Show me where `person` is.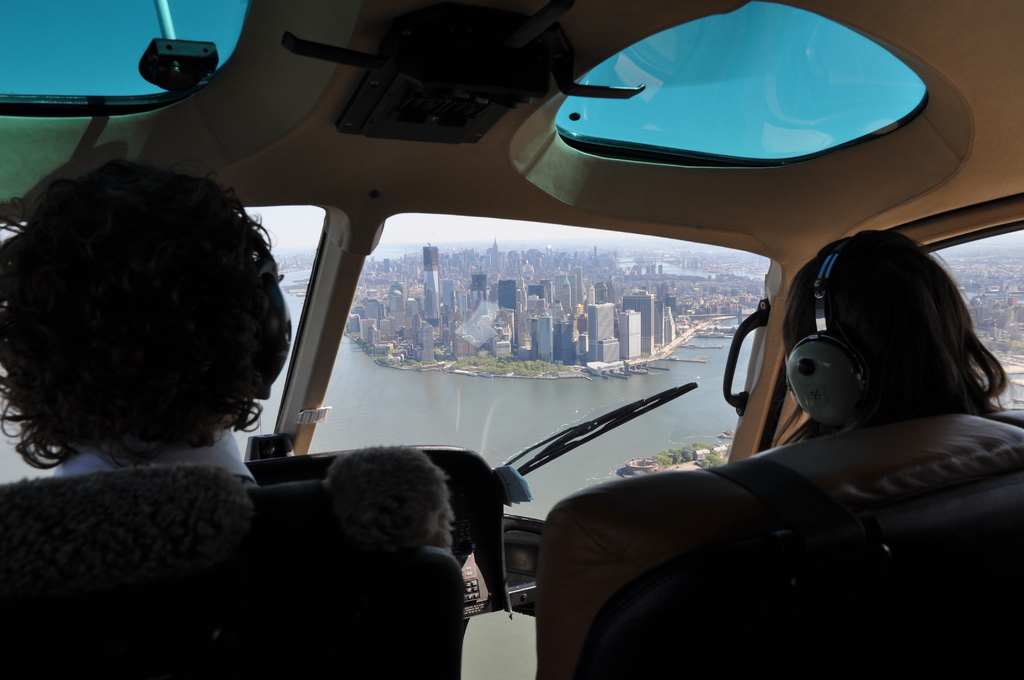
`person` is at (x1=759, y1=230, x2=1023, y2=454).
